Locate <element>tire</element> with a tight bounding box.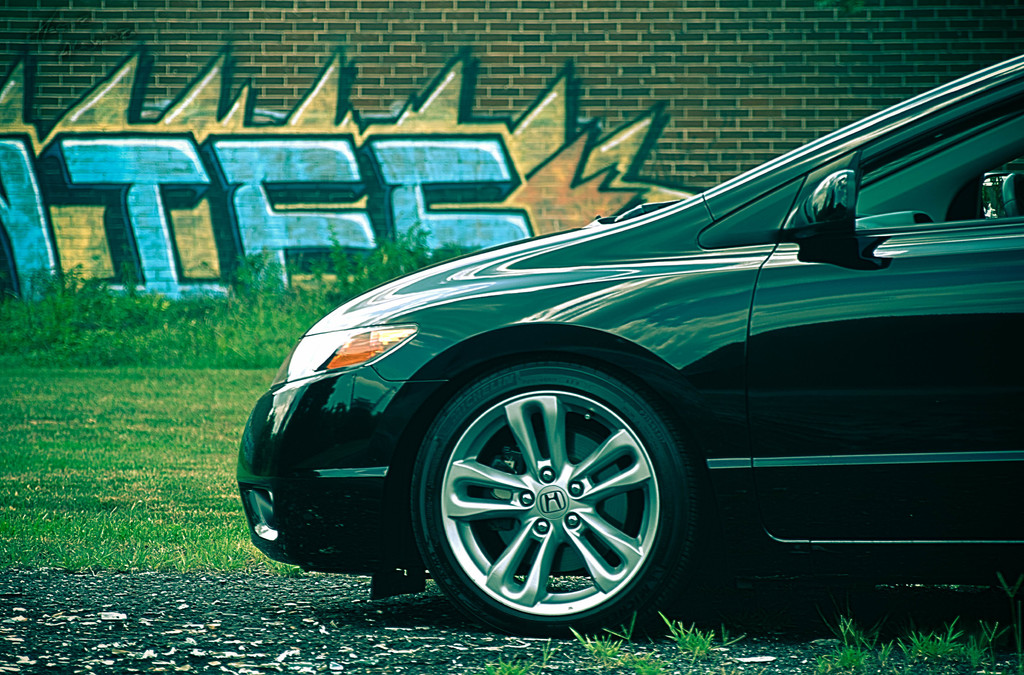
select_region(408, 348, 699, 649).
